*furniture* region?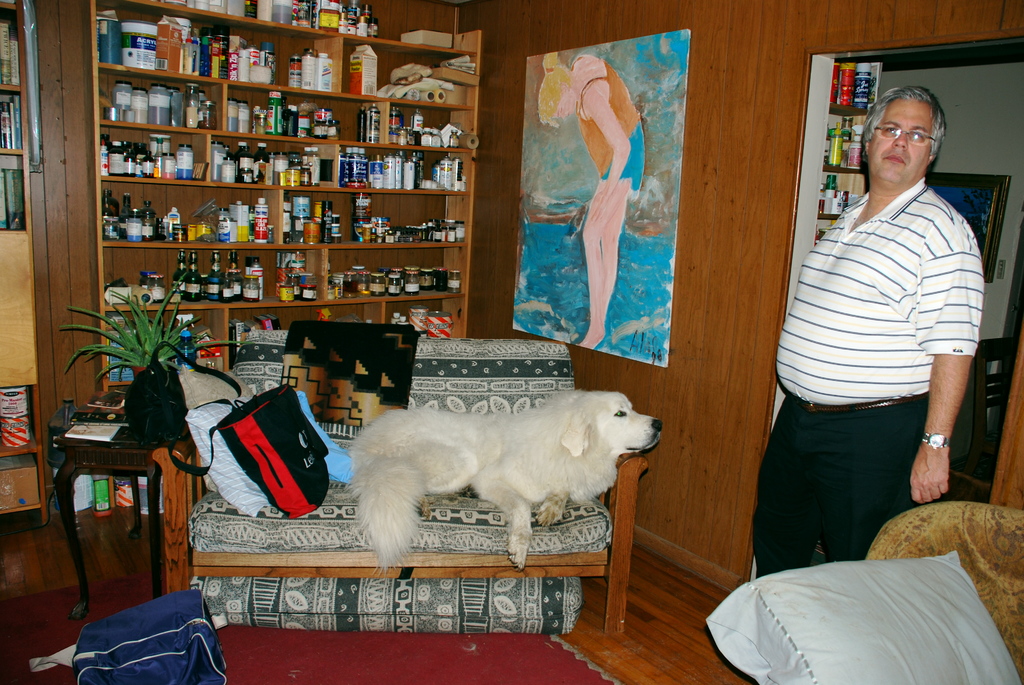
950/433/1002/488
